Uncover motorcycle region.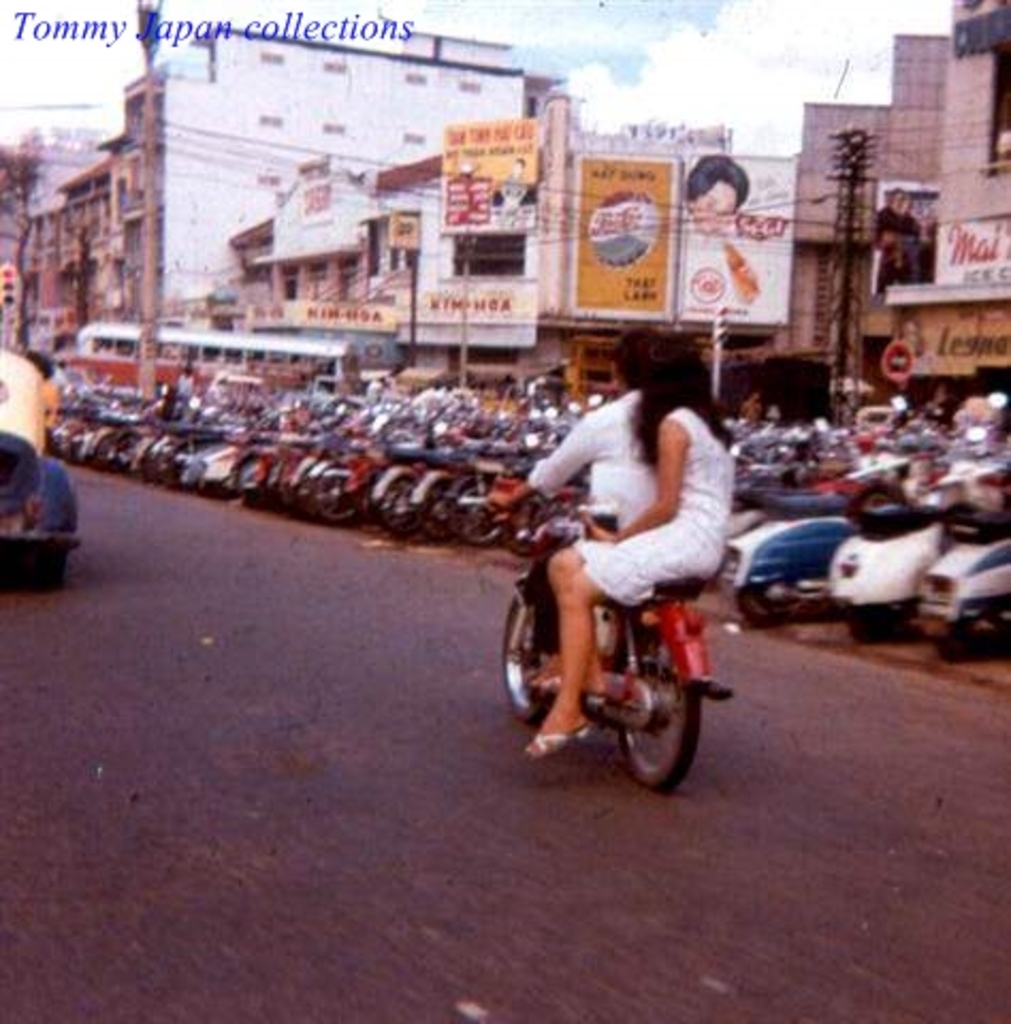
Uncovered: crop(503, 508, 757, 777).
